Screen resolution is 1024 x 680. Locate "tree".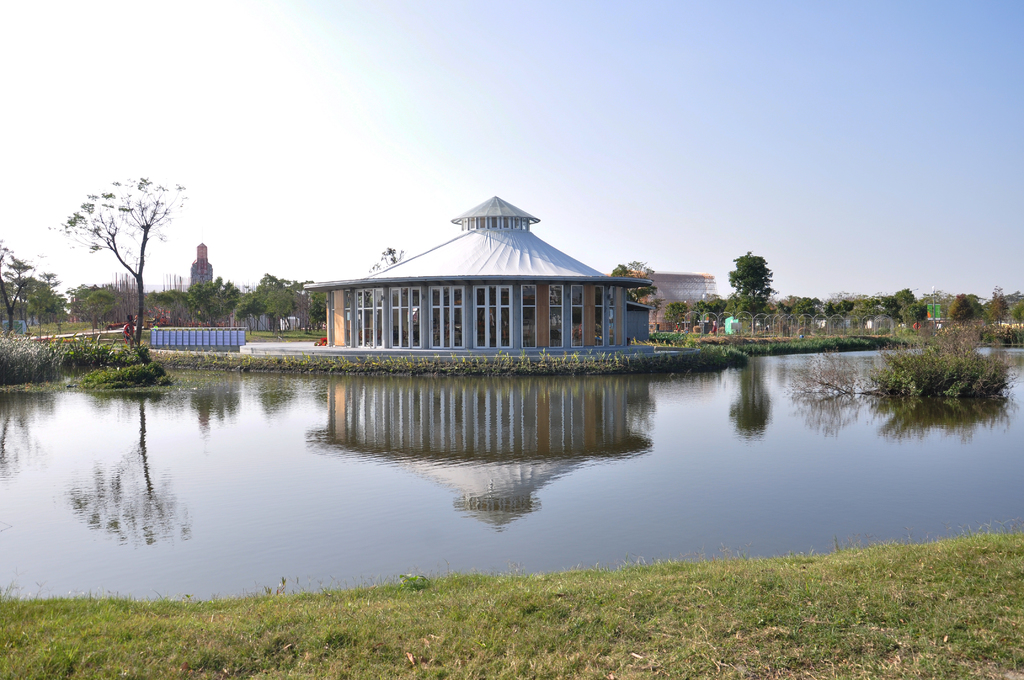
bbox(20, 268, 63, 337).
